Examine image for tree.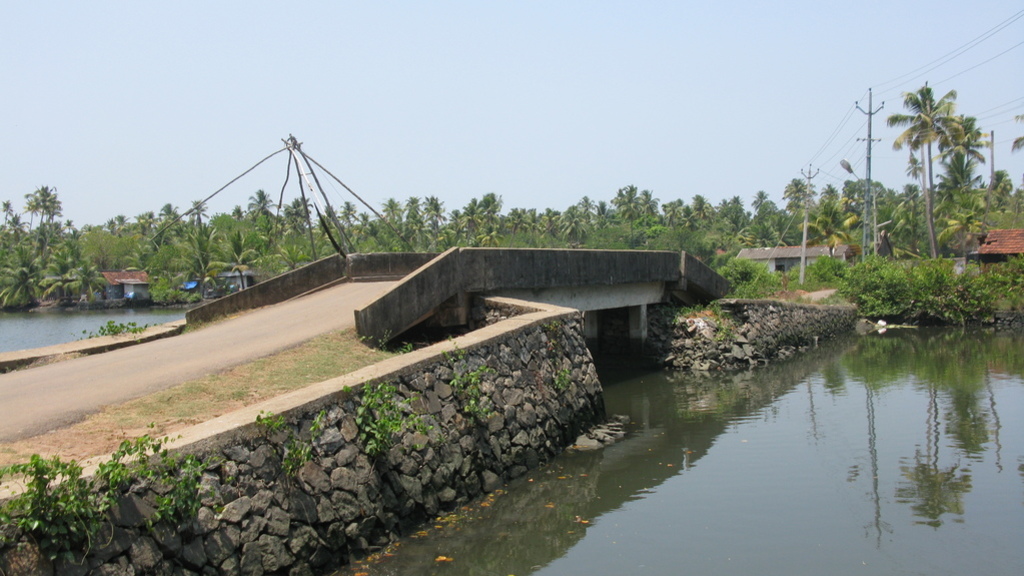
Examination result: <bbox>248, 191, 276, 226</bbox>.
